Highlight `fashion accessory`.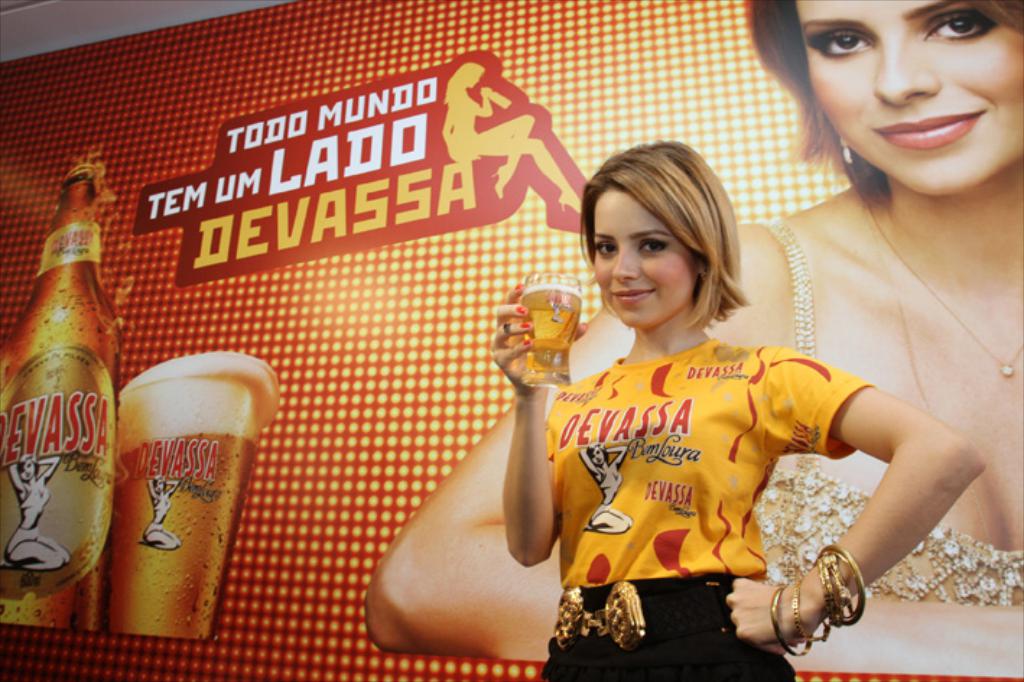
Highlighted region: box(832, 143, 849, 168).
